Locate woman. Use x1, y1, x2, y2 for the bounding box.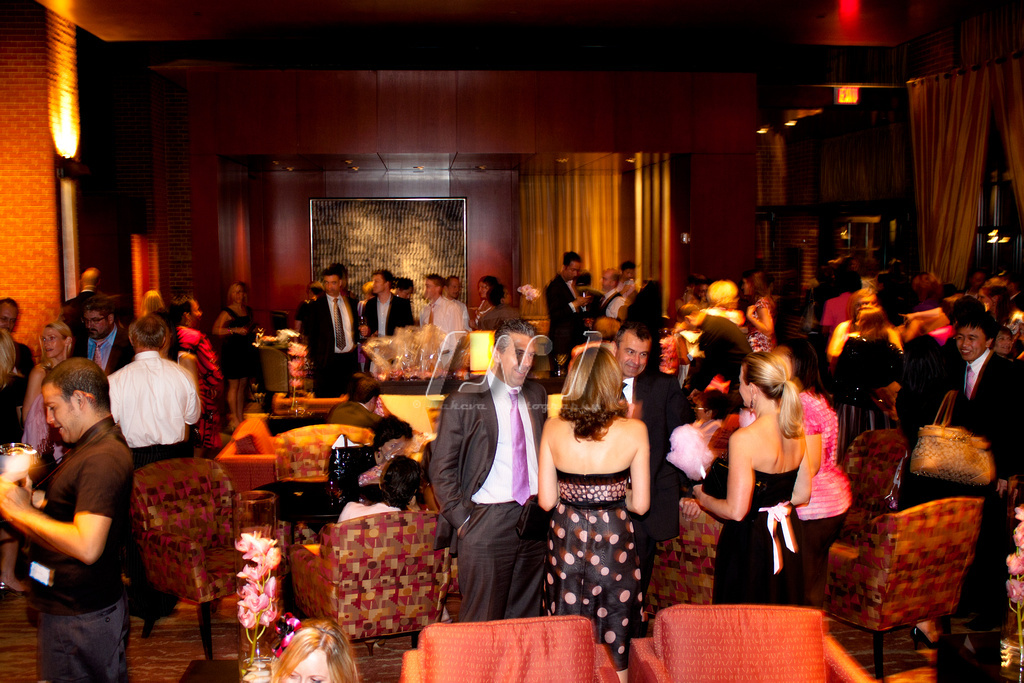
742, 268, 776, 347.
